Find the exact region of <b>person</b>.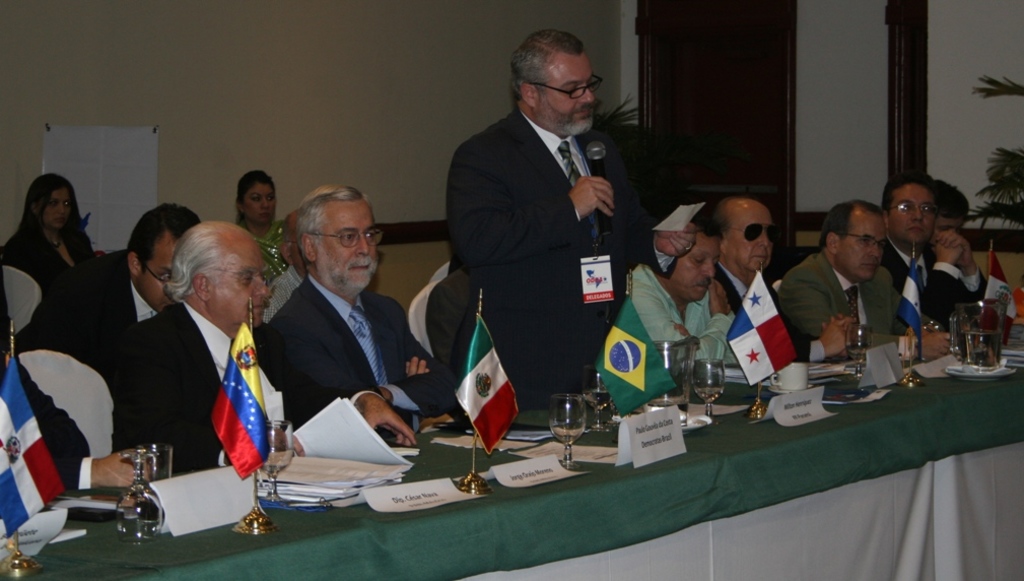
Exact region: 248:184:457:435.
